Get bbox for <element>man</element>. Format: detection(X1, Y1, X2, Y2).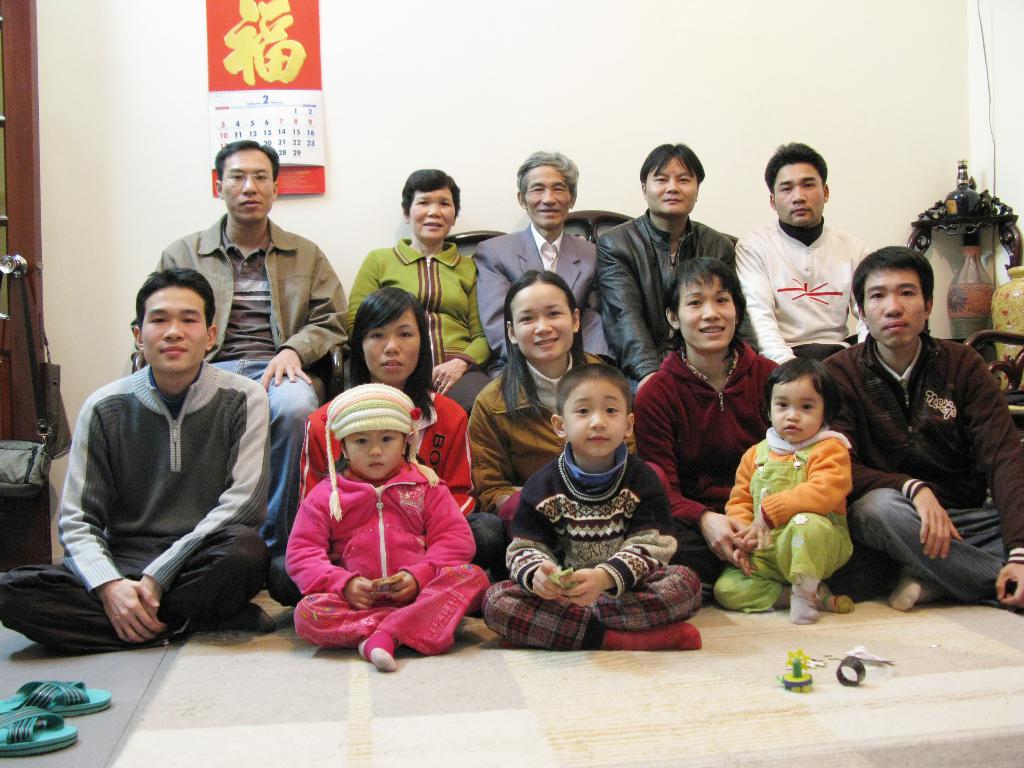
detection(471, 148, 621, 383).
